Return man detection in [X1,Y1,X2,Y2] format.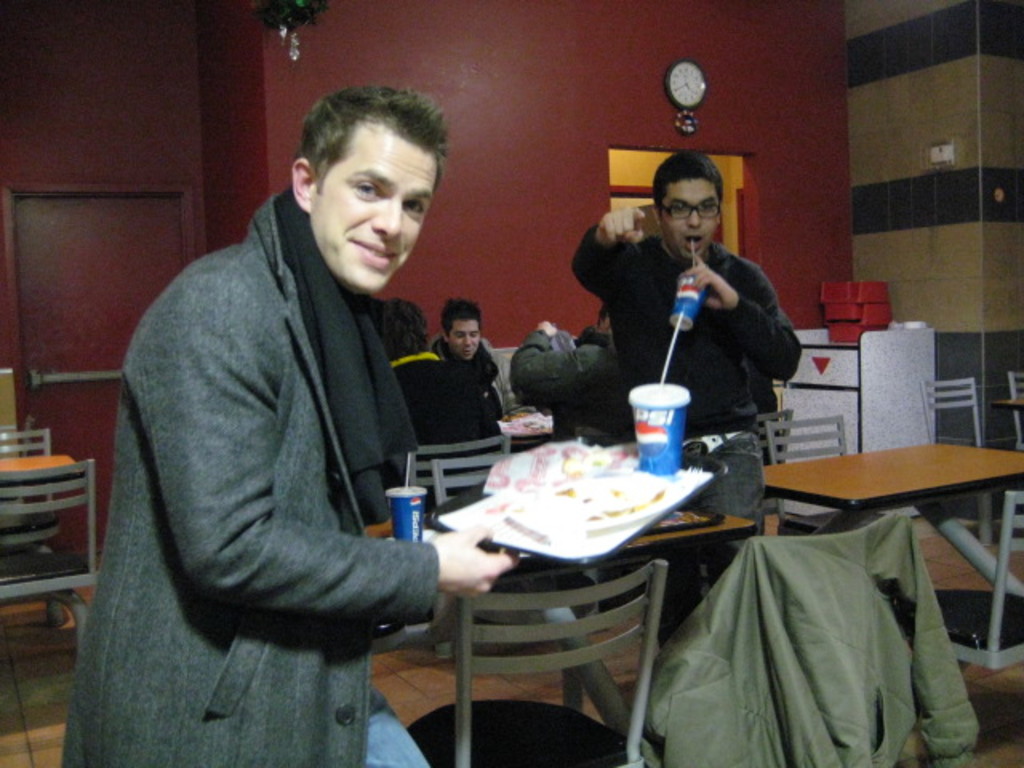
[573,309,613,347].
